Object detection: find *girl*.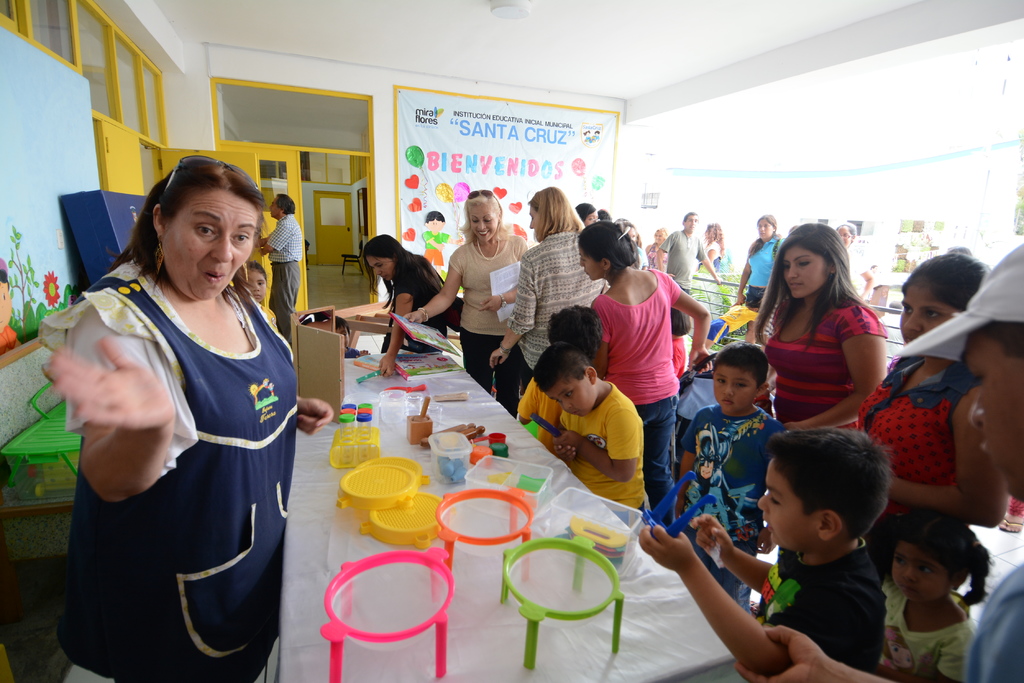
[x1=42, y1=148, x2=339, y2=682].
